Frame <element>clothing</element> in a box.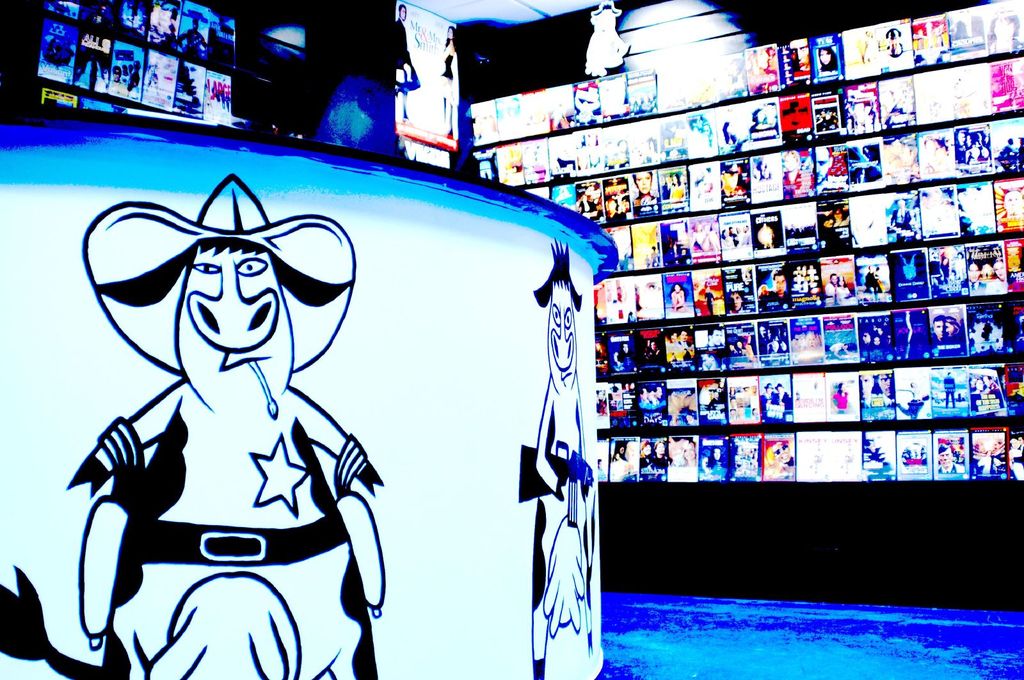
BBox(877, 393, 894, 406).
